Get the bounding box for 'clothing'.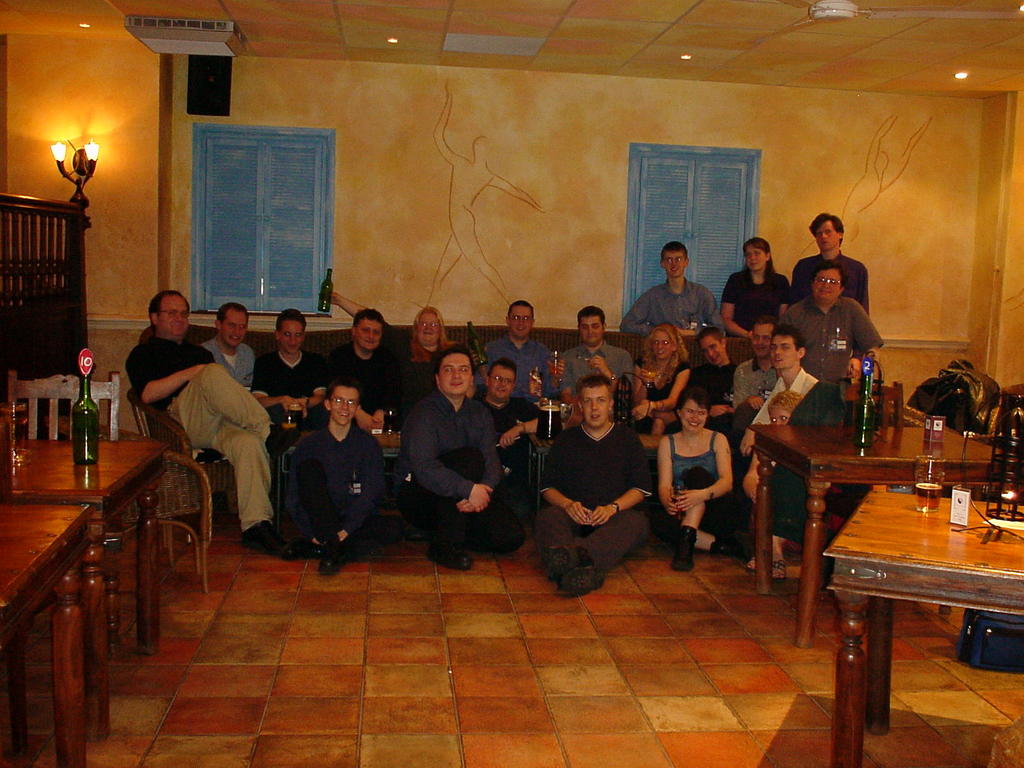
locate(620, 281, 724, 338).
